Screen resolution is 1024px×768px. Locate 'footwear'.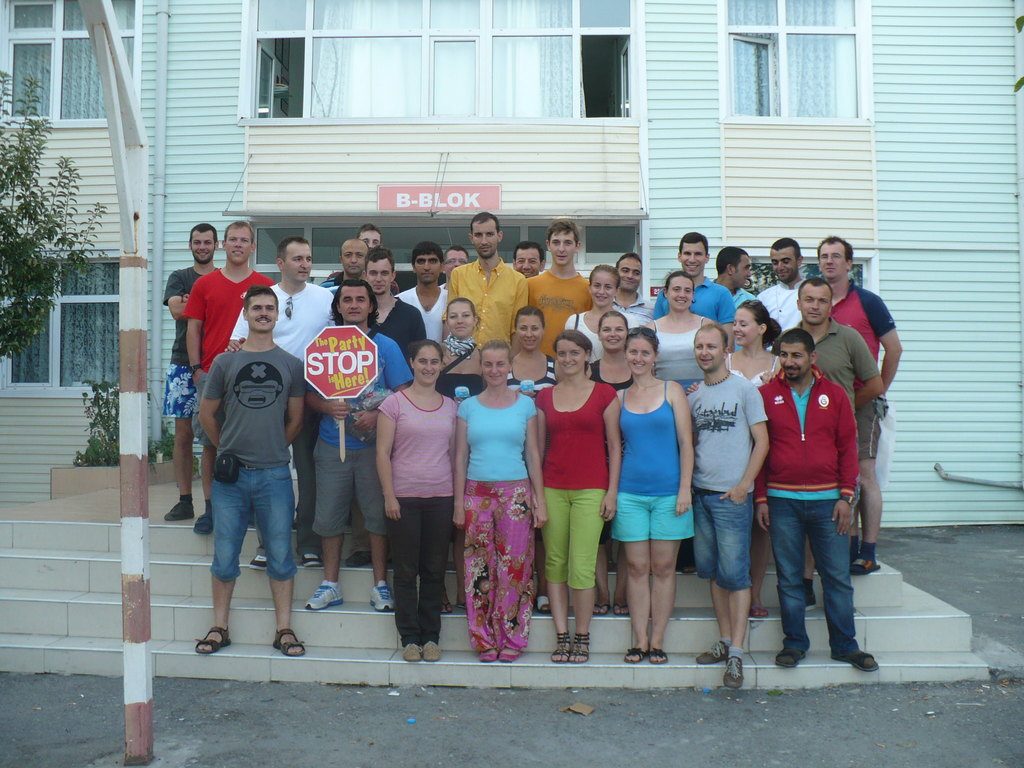
rect(195, 623, 232, 654).
